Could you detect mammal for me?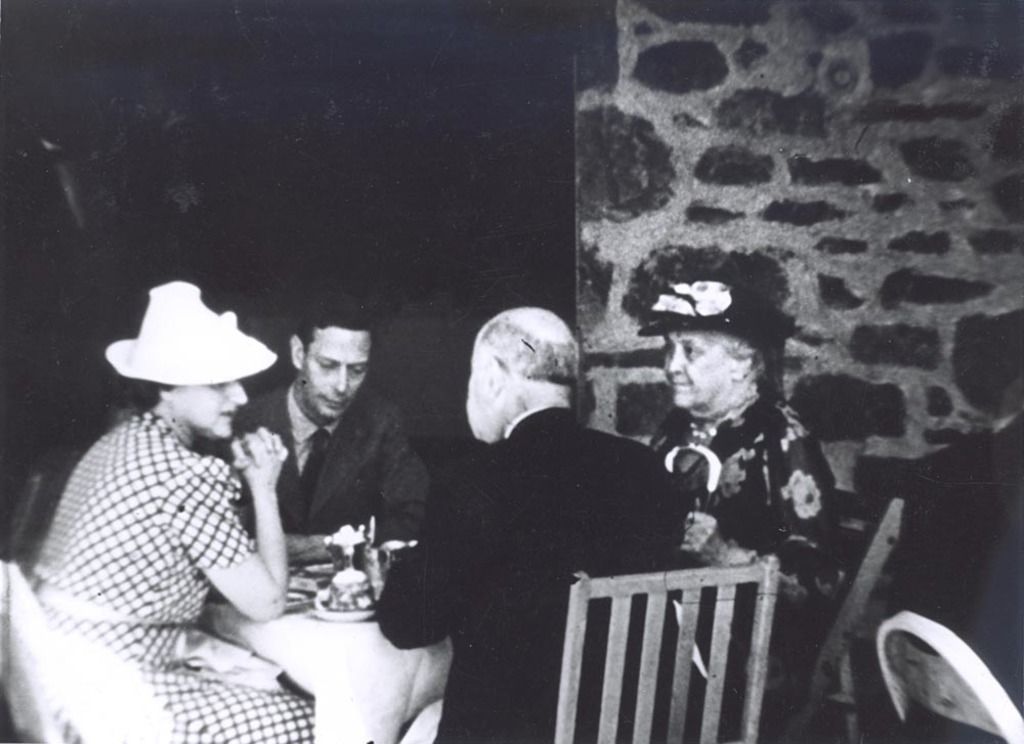
Detection result: x1=370, y1=302, x2=682, y2=743.
